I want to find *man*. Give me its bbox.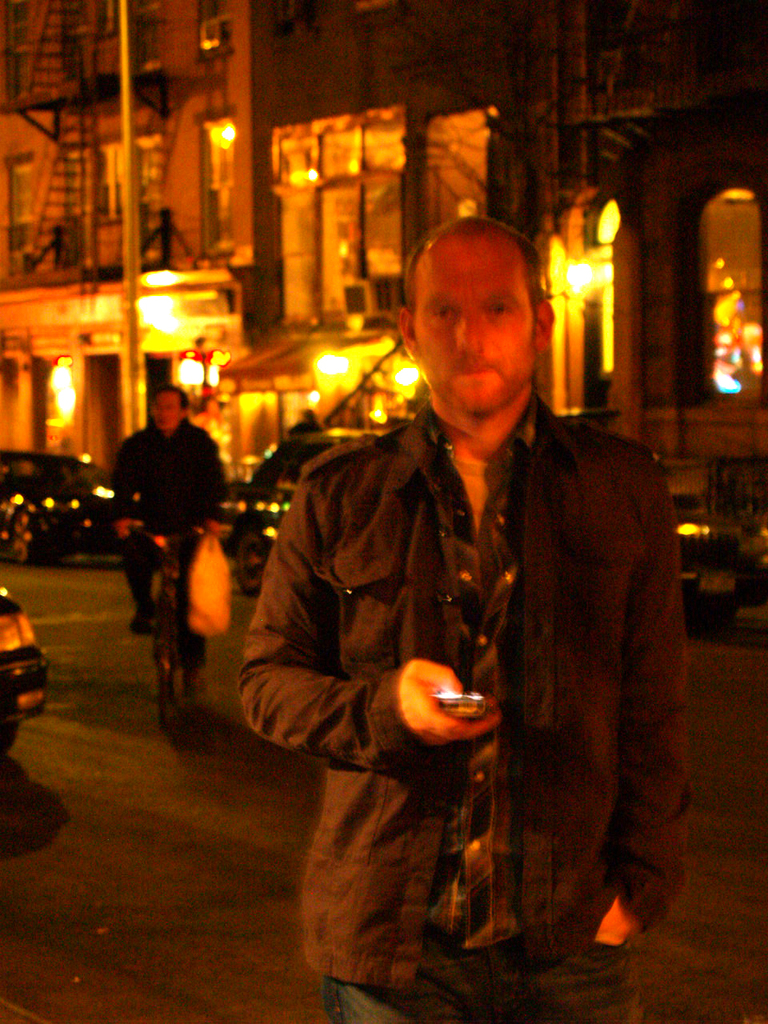
[x1=229, y1=197, x2=683, y2=1004].
